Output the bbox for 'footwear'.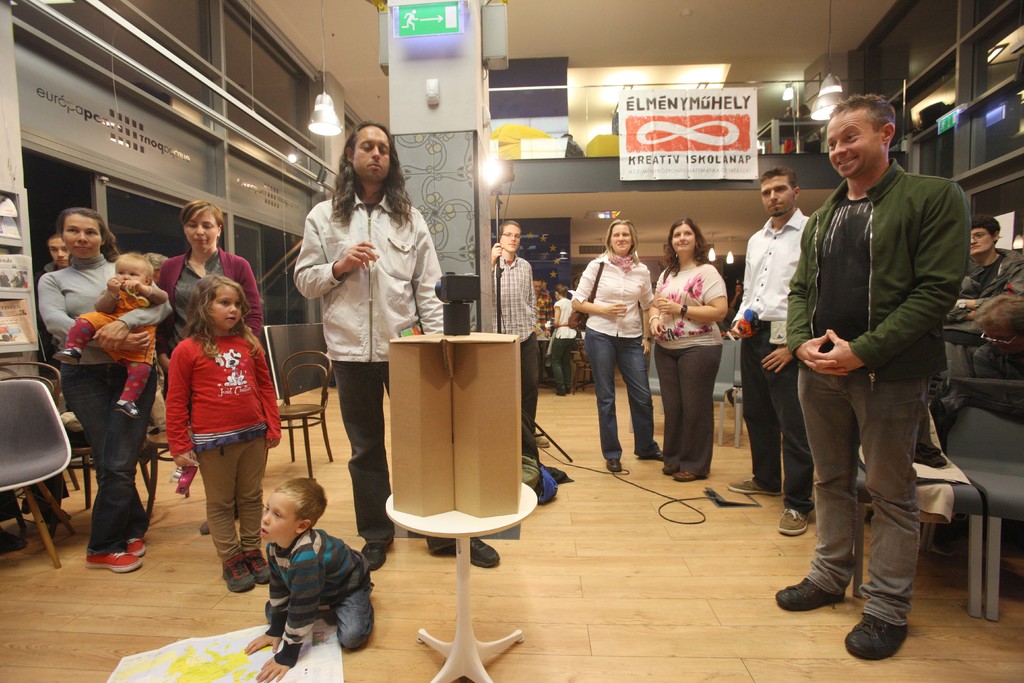
box(774, 573, 844, 613).
